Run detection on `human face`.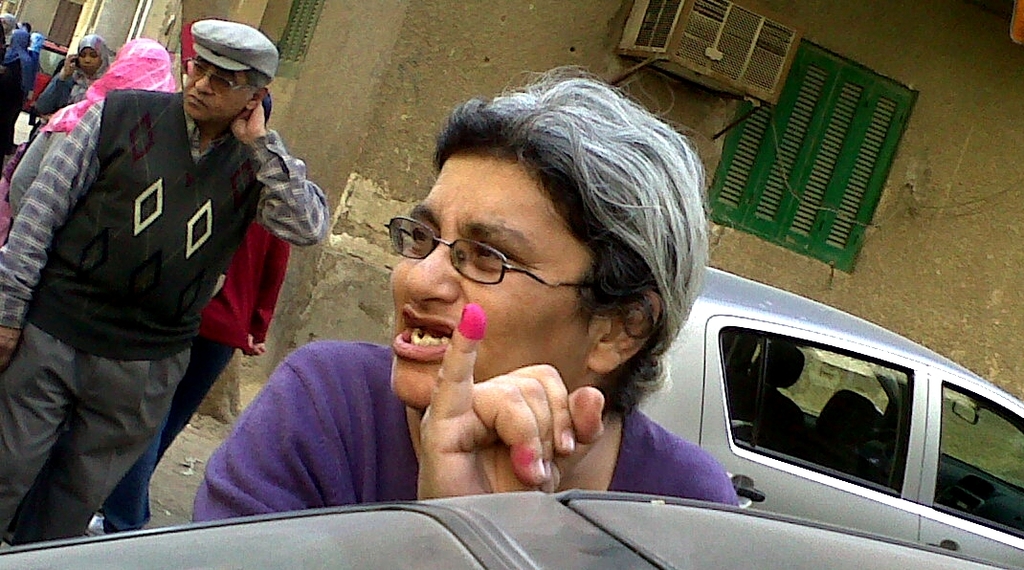
Result: 393,159,595,399.
